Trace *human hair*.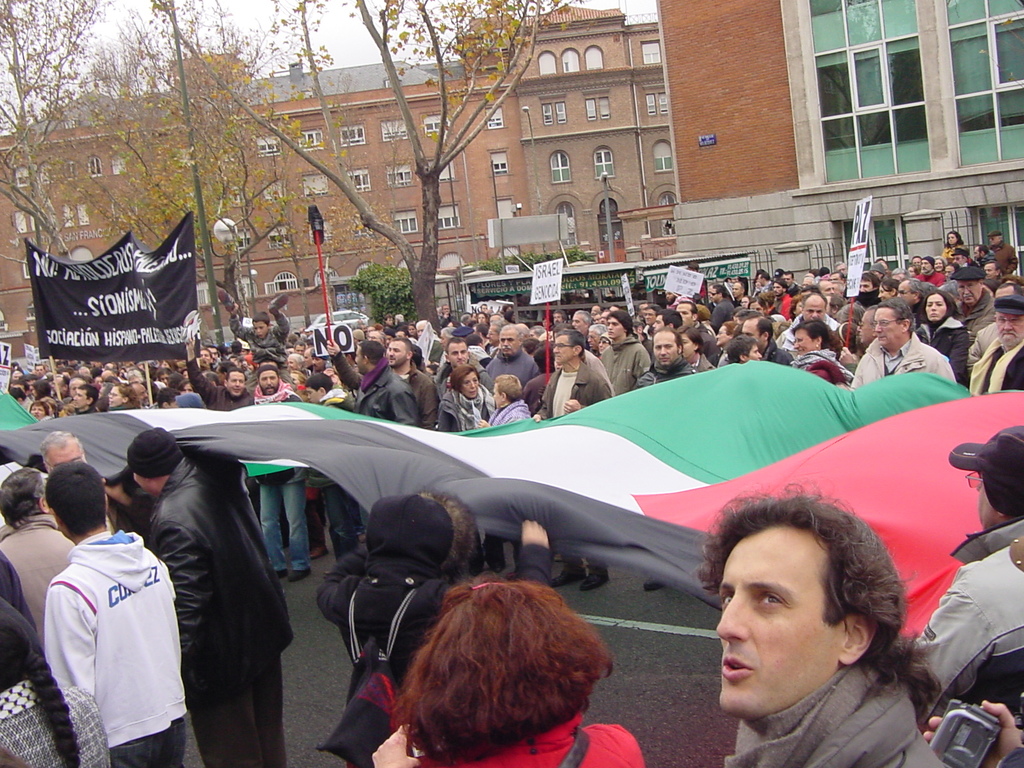
Traced to left=724, top=333, right=759, bottom=365.
